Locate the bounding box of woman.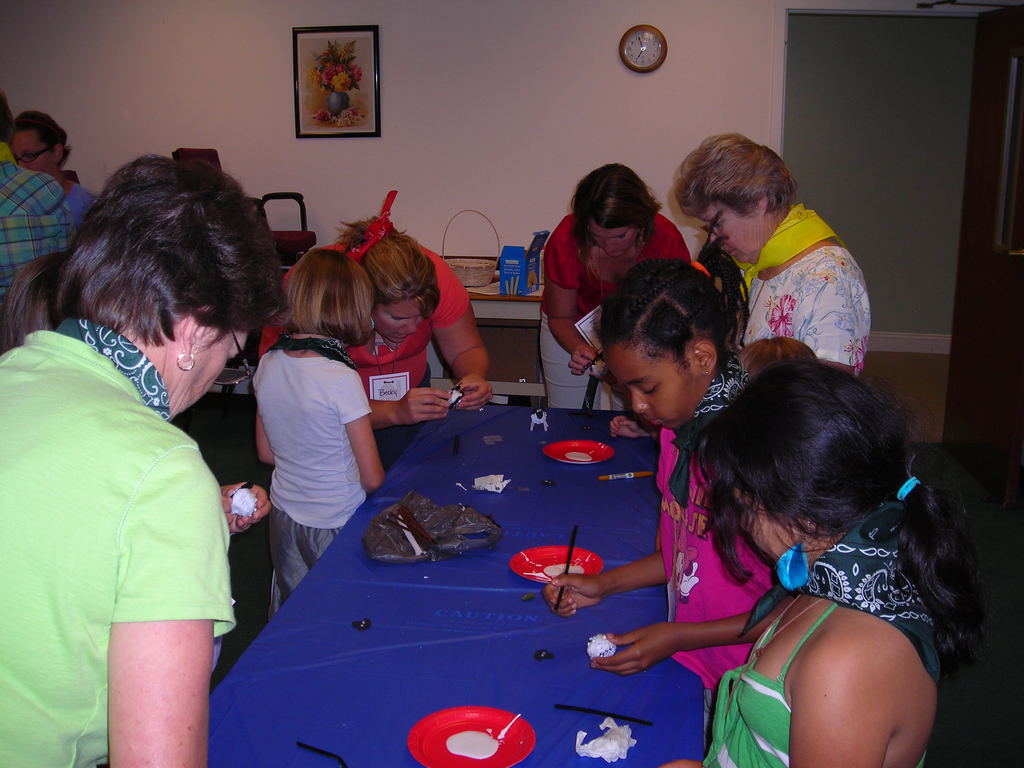
Bounding box: locate(255, 186, 495, 470).
